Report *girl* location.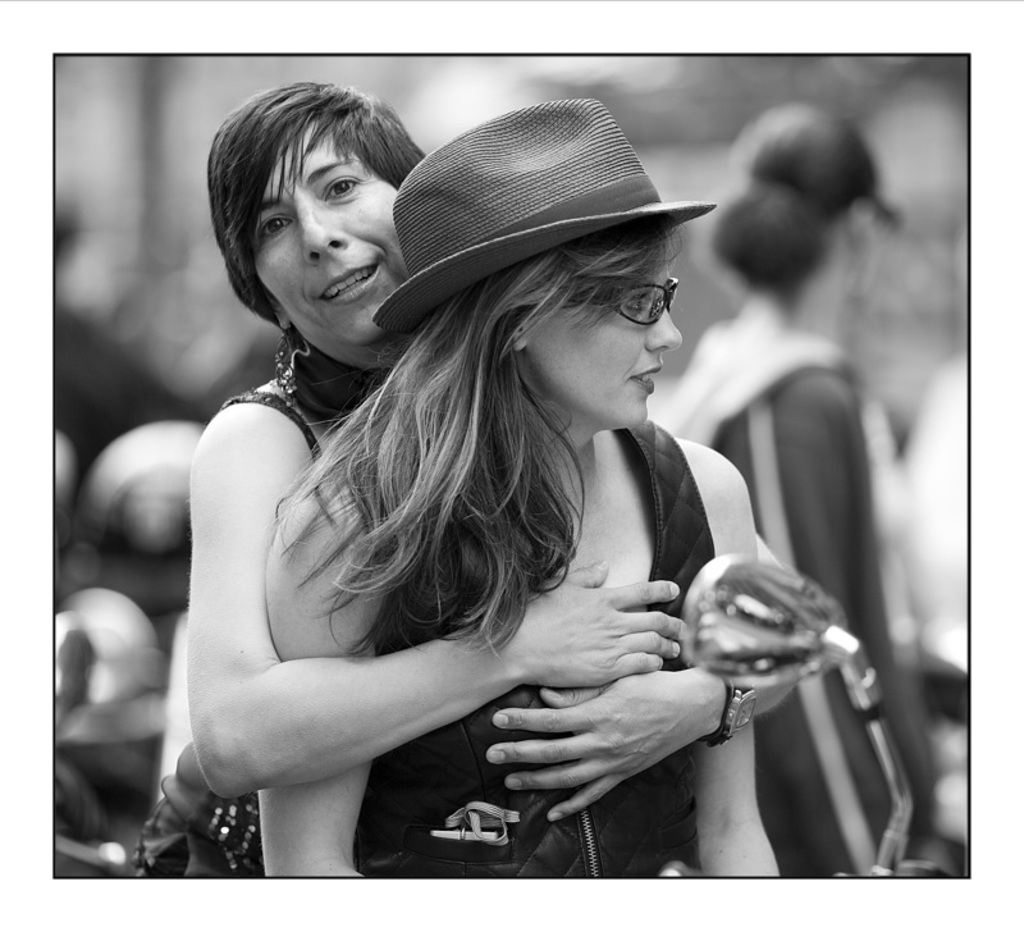
Report: bbox=(259, 101, 777, 887).
